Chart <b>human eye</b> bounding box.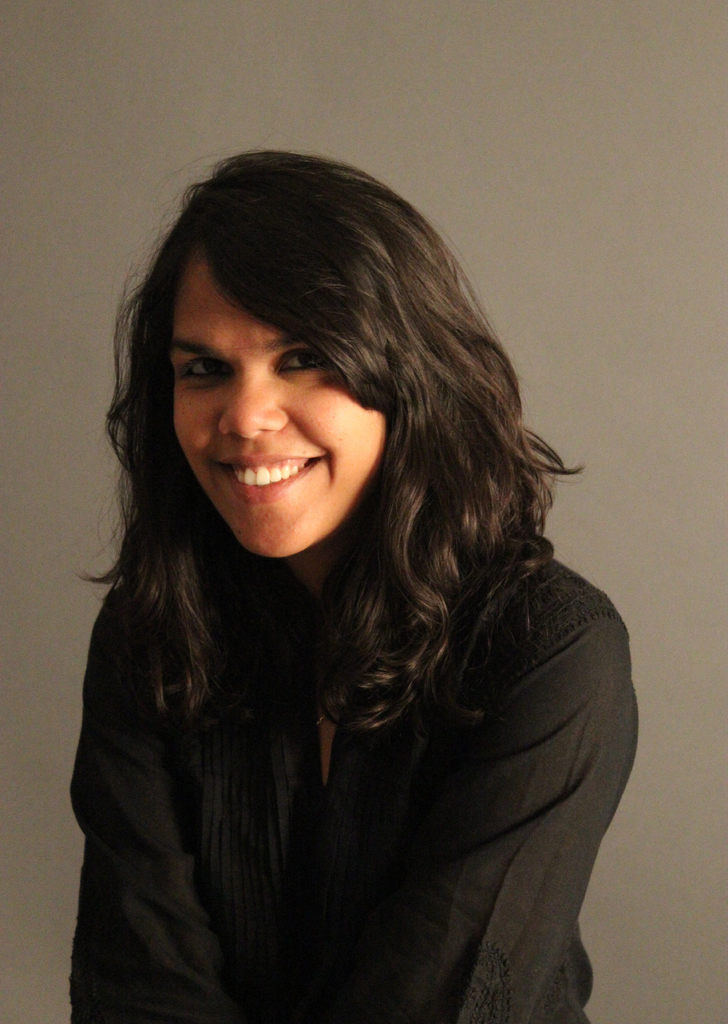
Charted: bbox(279, 351, 329, 372).
